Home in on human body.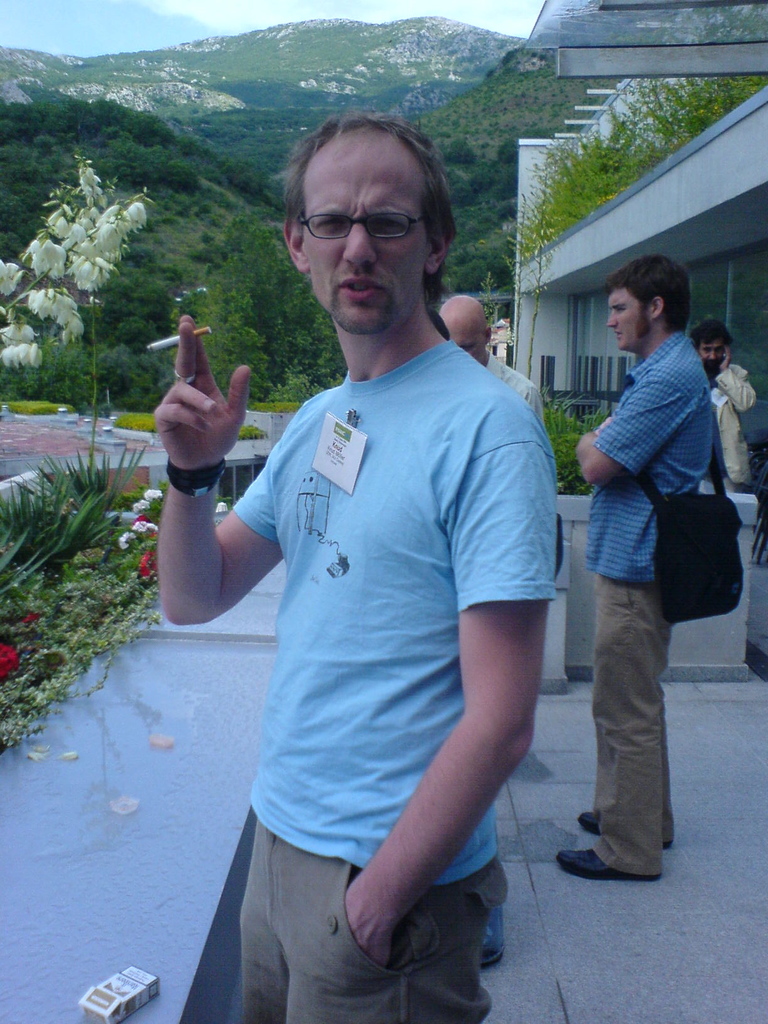
Homed in at 694:316:757:490.
